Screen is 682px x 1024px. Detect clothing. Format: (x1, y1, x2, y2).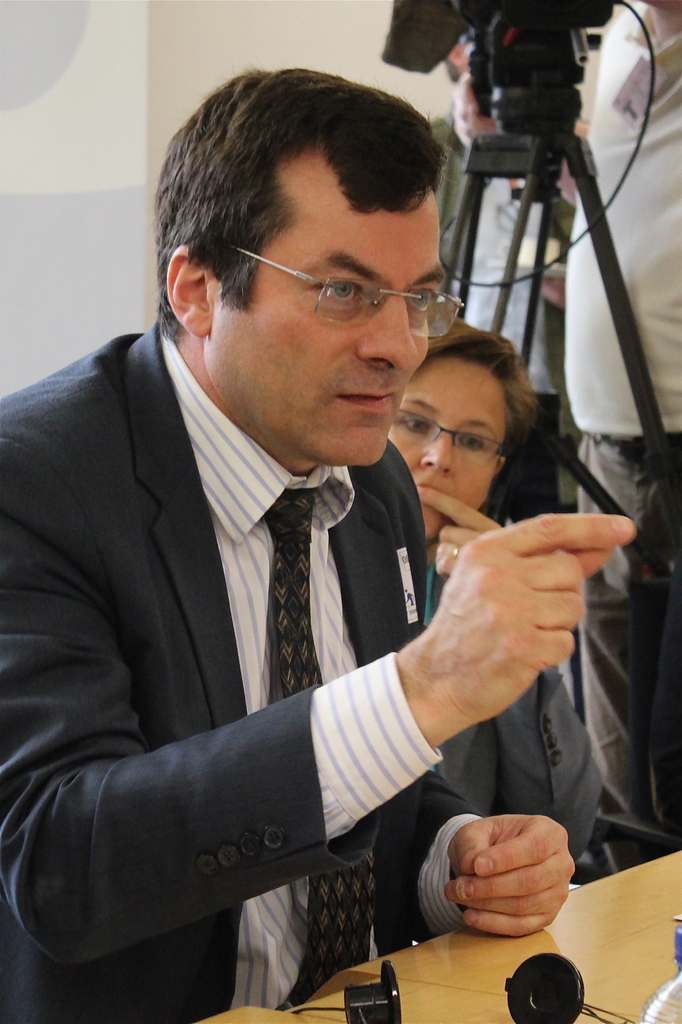
(448, 544, 606, 911).
